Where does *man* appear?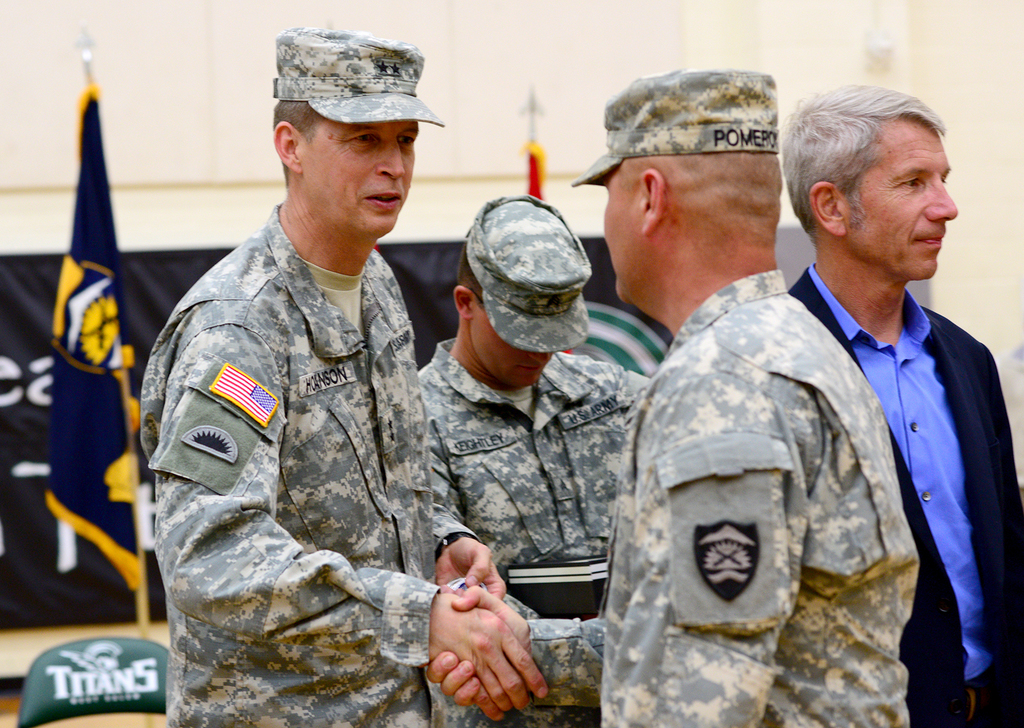
Appears at [x1=409, y1=187, x2=655, y2=727].
